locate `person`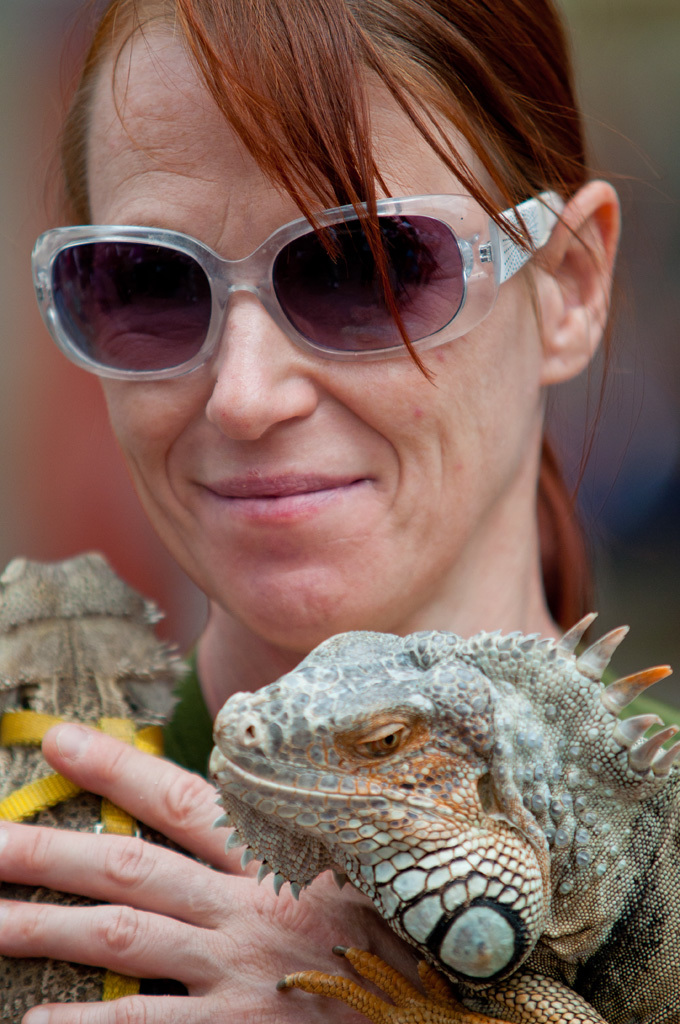
0 0 679 1023
